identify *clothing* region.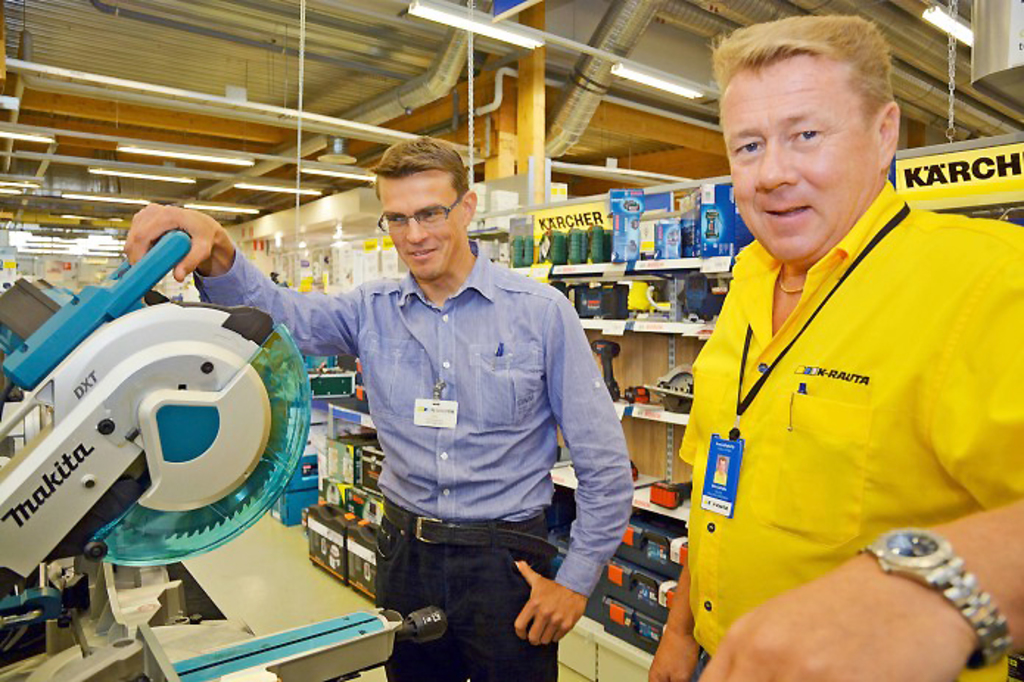
Region: [left=660, top=171, right=997, bottom=661].
